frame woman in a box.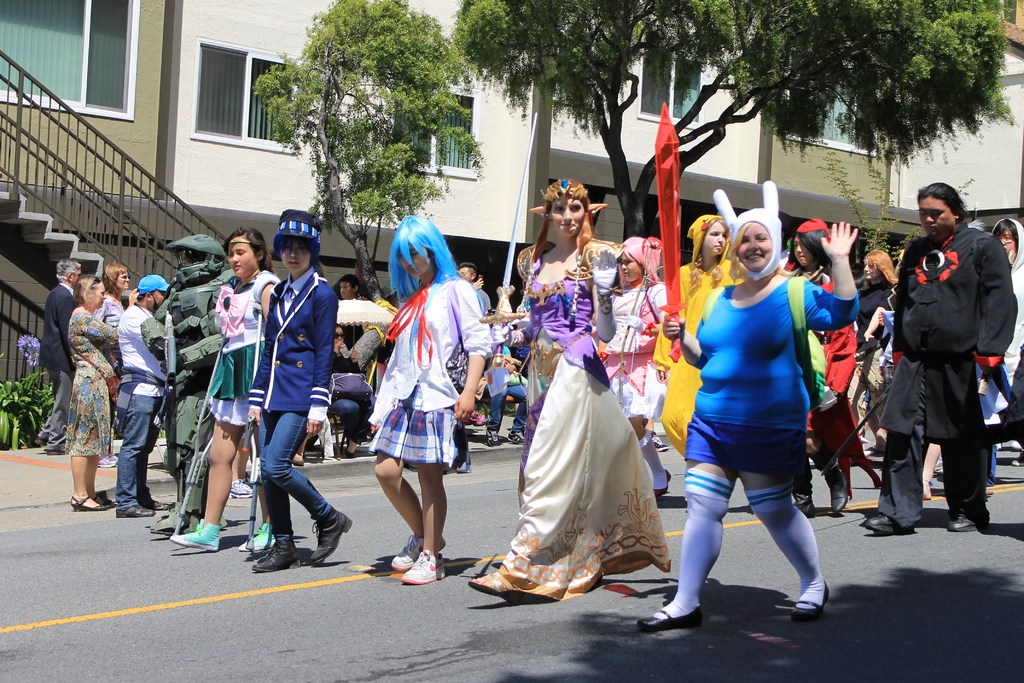
Rect(95, 265, 133, 331).
